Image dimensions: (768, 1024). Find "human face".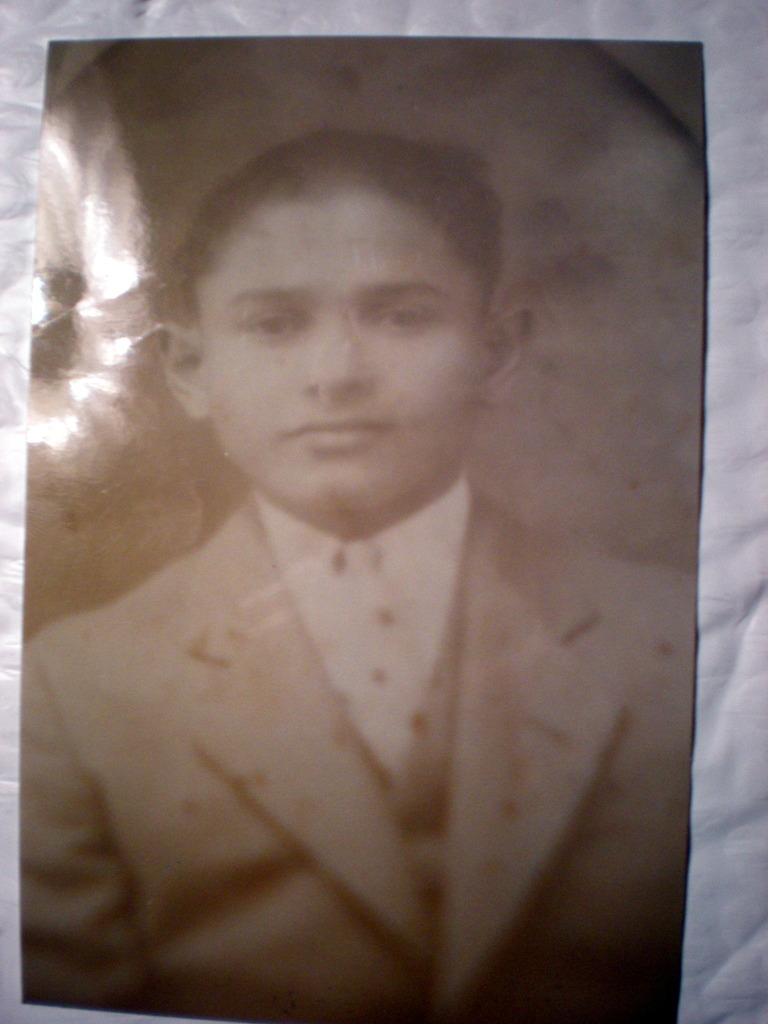
x1=198, y1=180, x2=495, y2=516.
